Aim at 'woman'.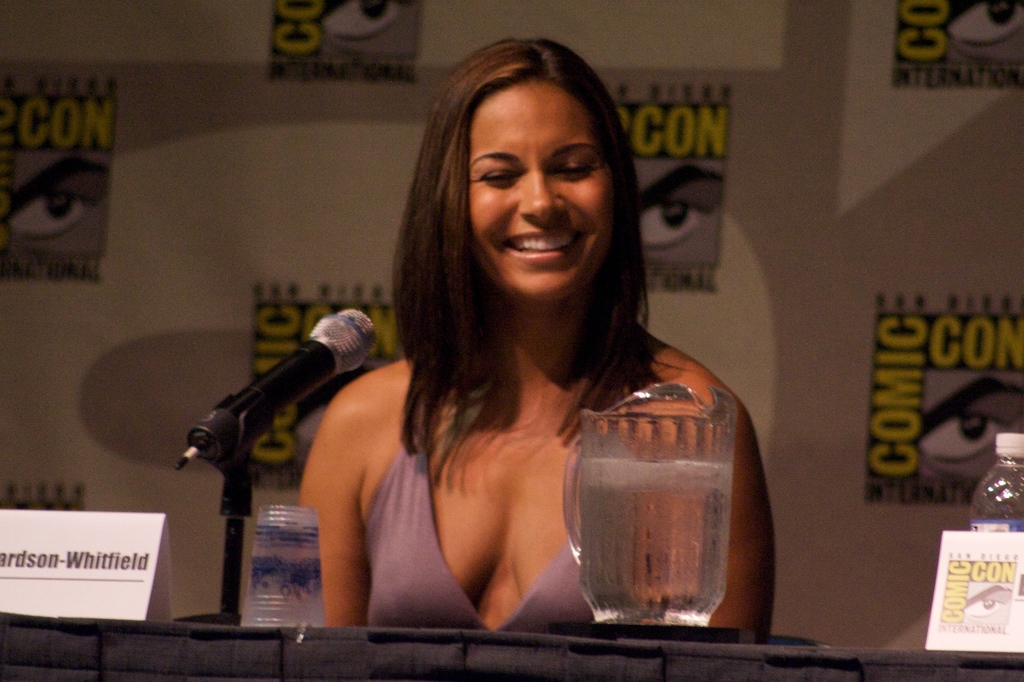
Aimed at x1=278 y1=65 x2=766 y2=644.
